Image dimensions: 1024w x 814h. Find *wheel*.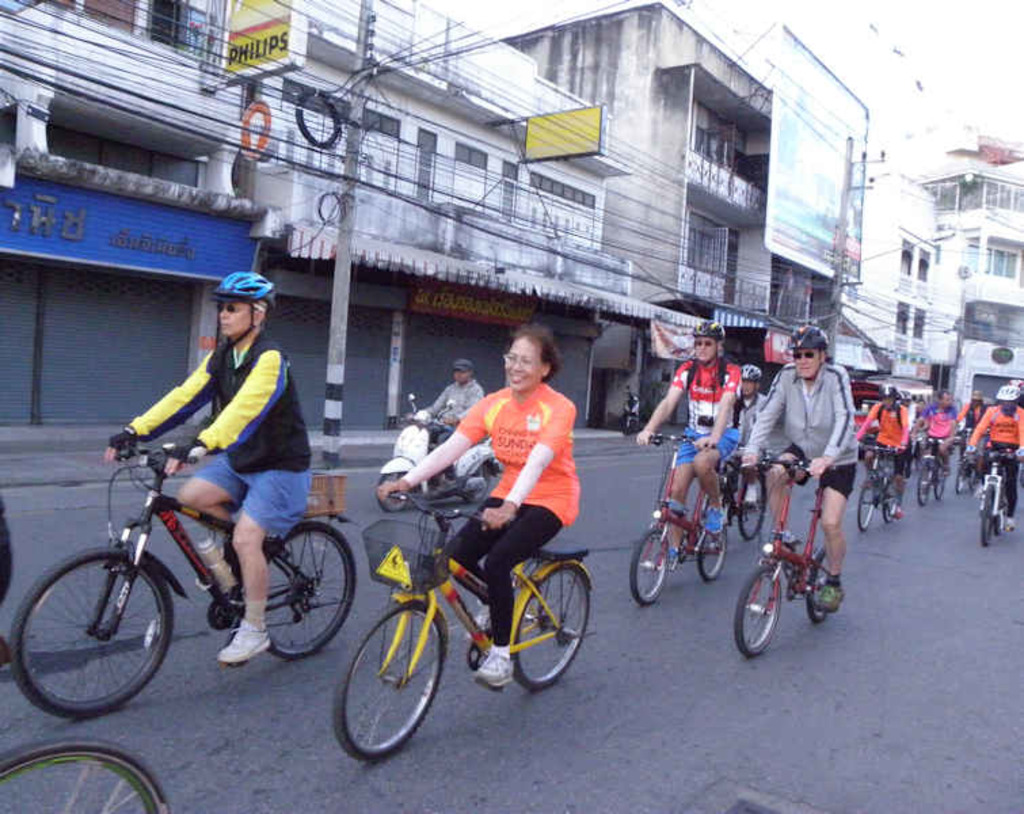
left=0, top=737, right=172, bottom=813.
